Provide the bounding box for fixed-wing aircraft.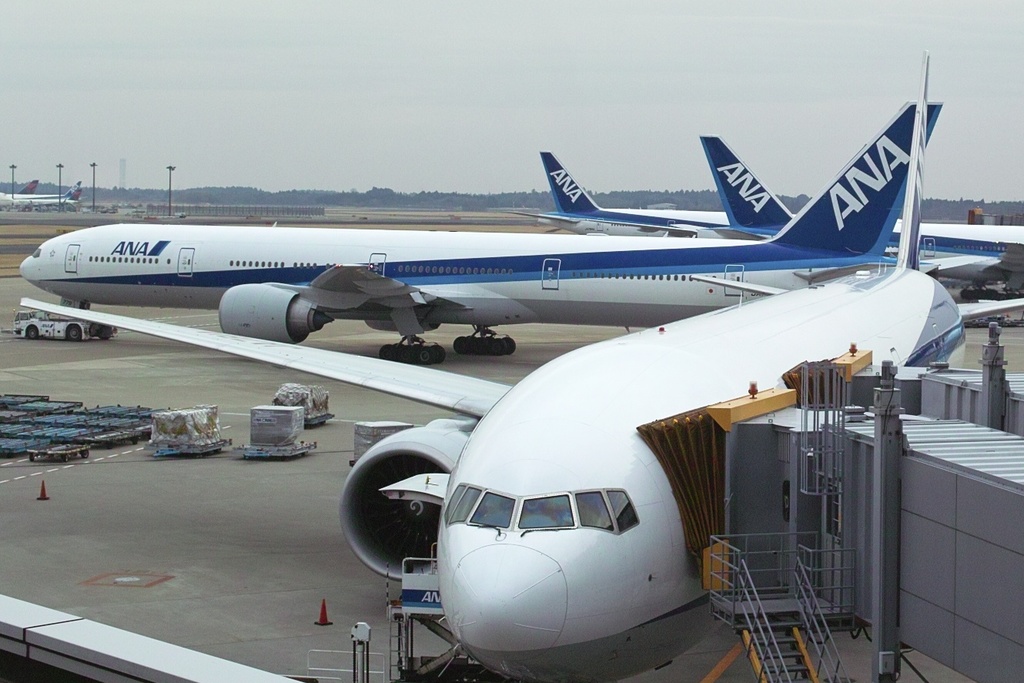
Rect(507, 158, 1019, 256).
